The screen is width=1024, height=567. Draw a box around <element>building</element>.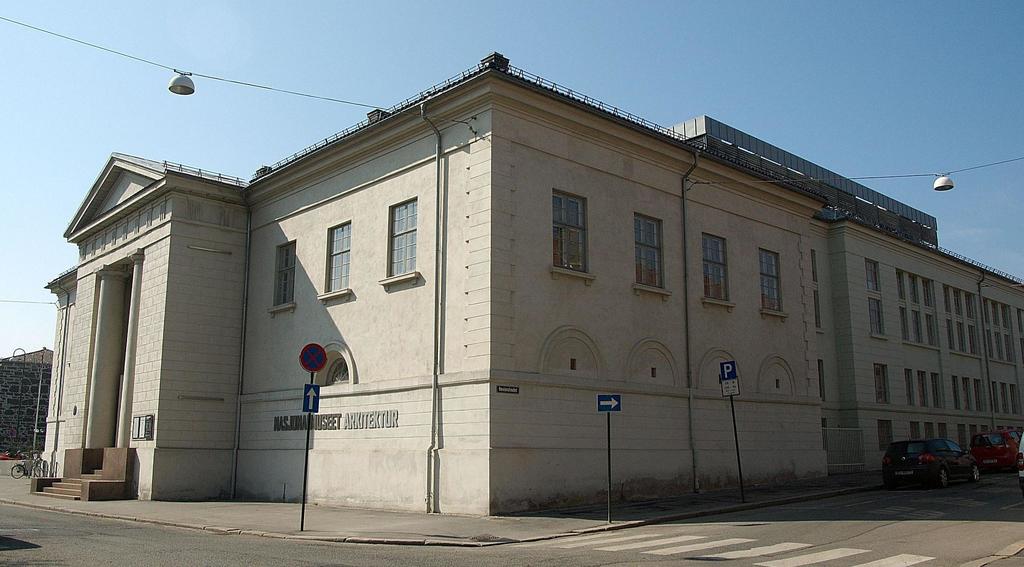
l=33, t=52, r=1023, b=526.
